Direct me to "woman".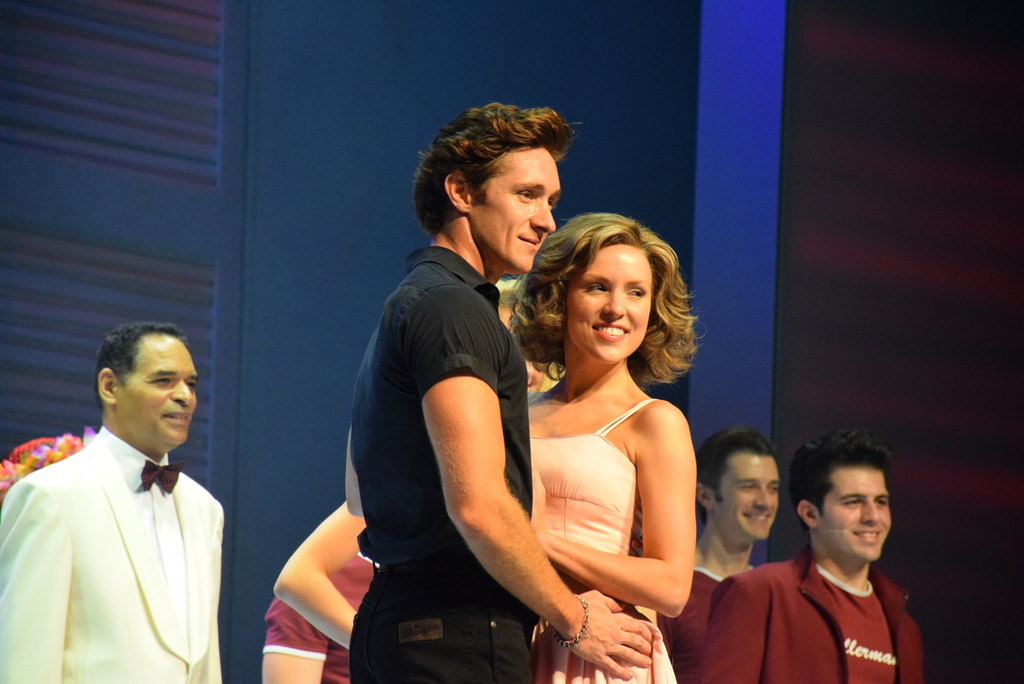
Direction: (left=499, top=213, right=696, bottom=682).
